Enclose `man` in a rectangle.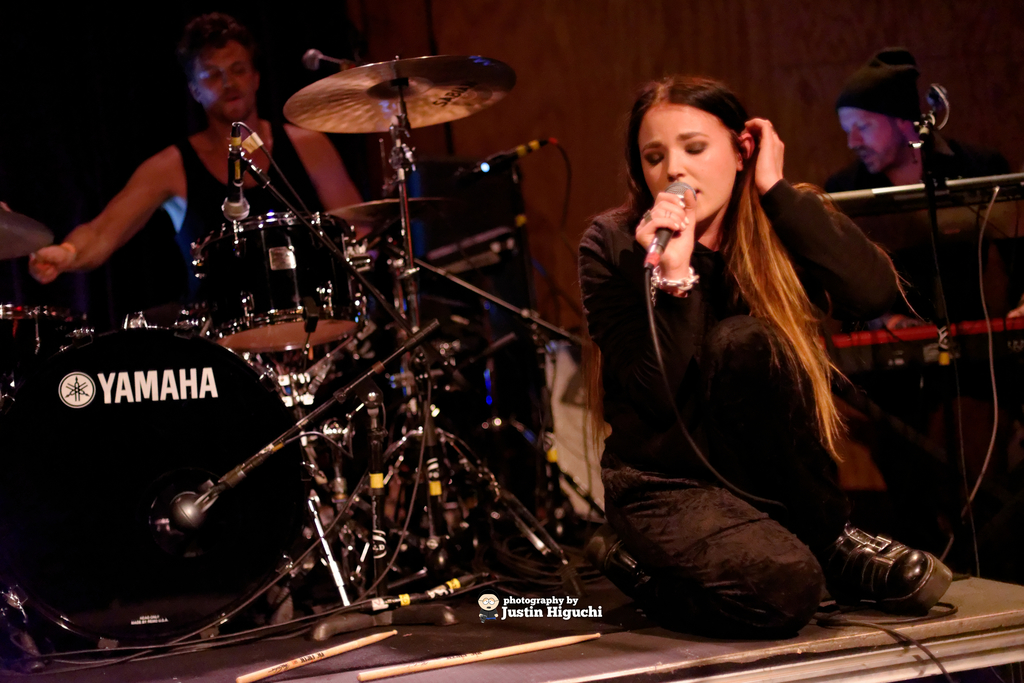
<bbox>27, 13, 383, 325</bbox>.
